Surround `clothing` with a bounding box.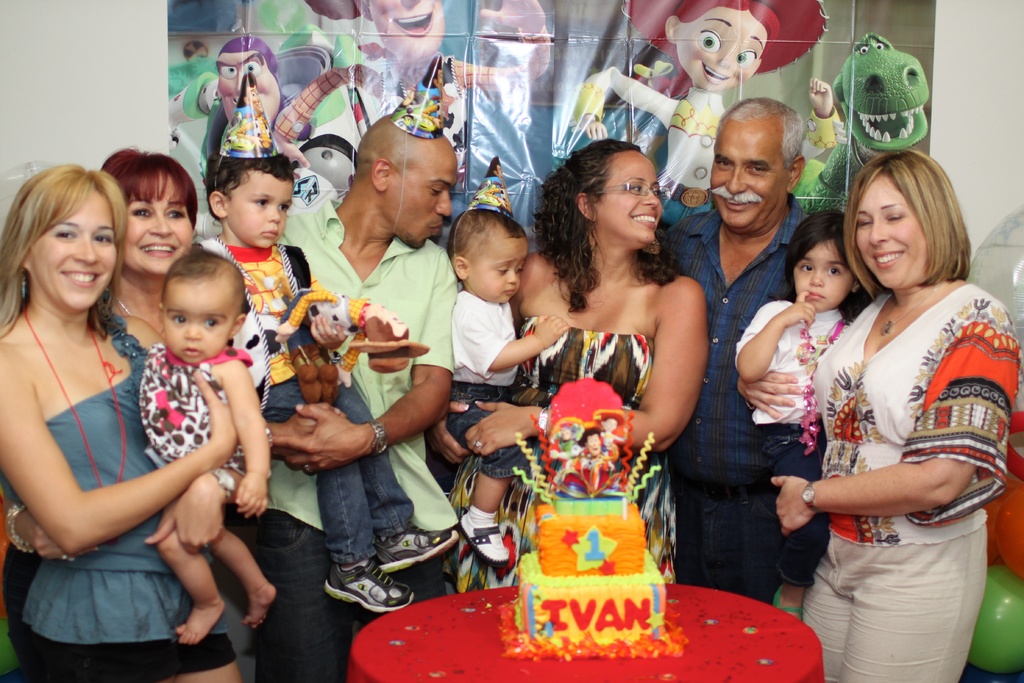
bbox=(661, 197, 824, 611).
